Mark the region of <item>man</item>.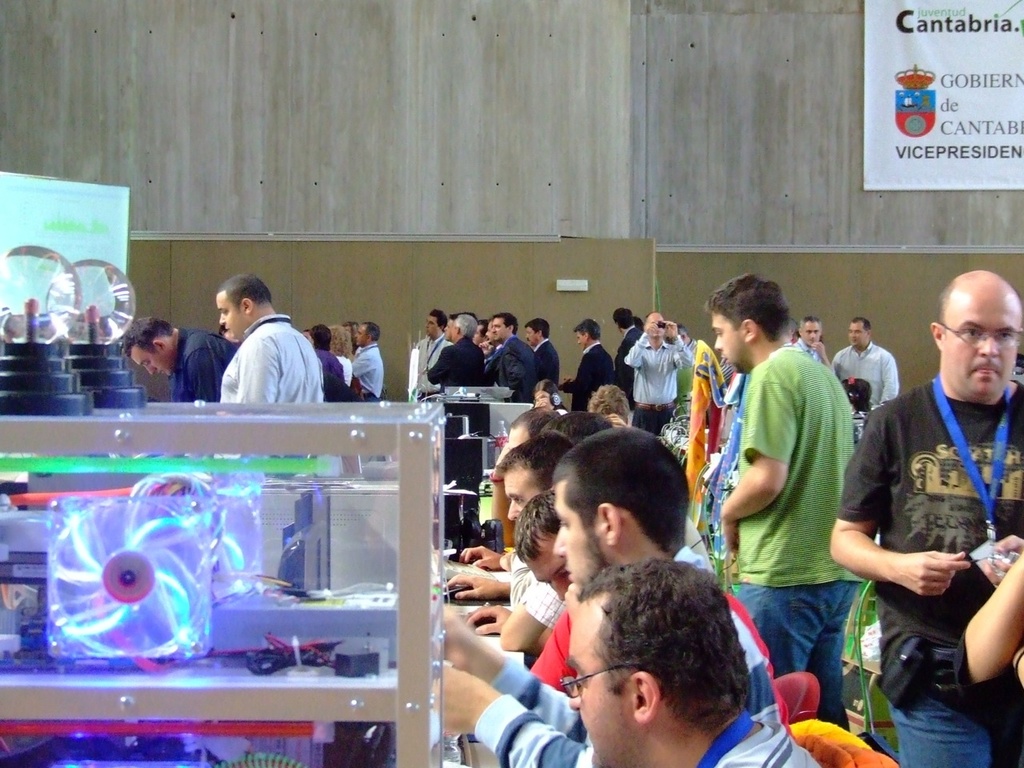
Region: select_region(214, 272, 326, 408).
